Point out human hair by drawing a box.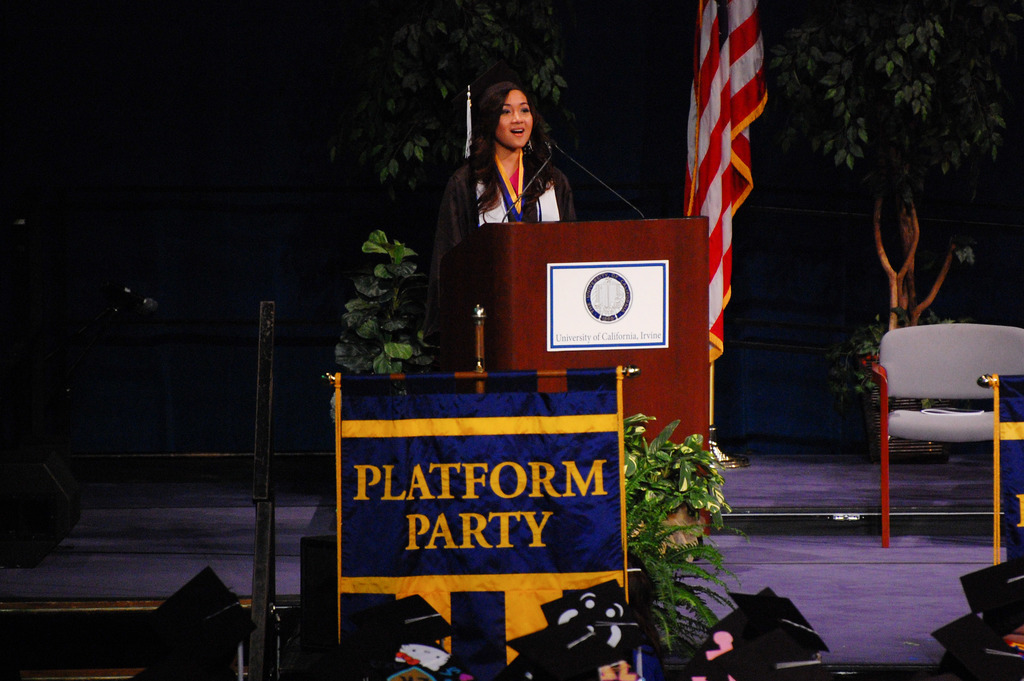
{"left": 468, "top": 81, "right": 561, "bottom": 197}.
